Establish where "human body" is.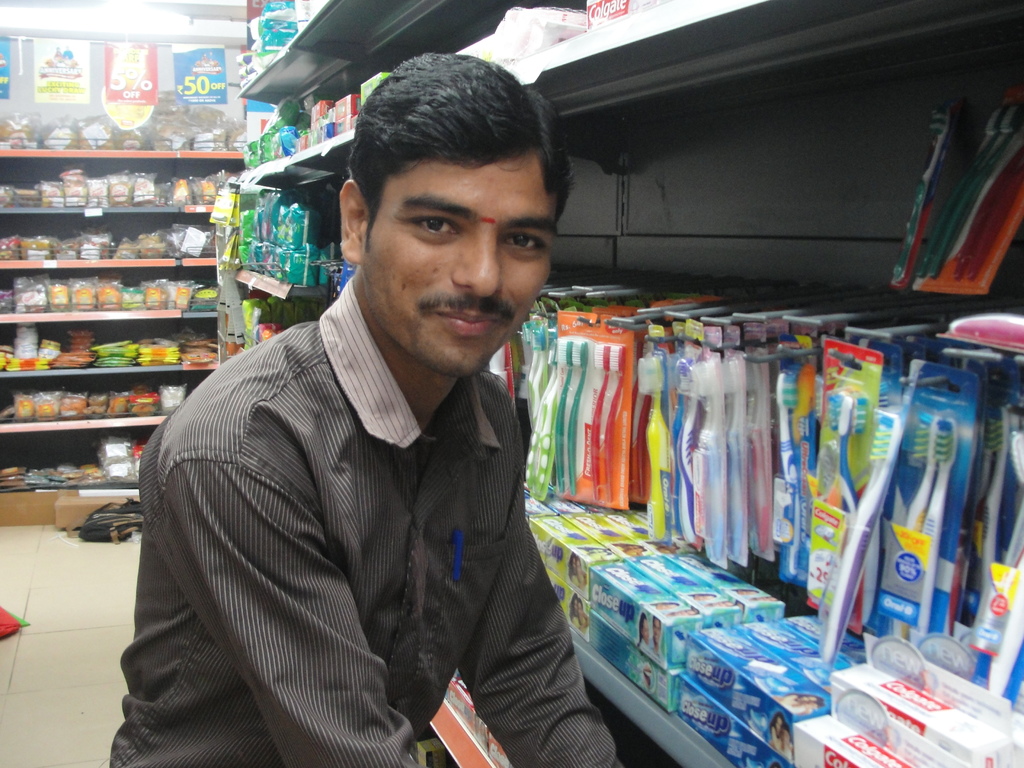
Established at (x1=109, y1=47, x2=626, y2=767).
